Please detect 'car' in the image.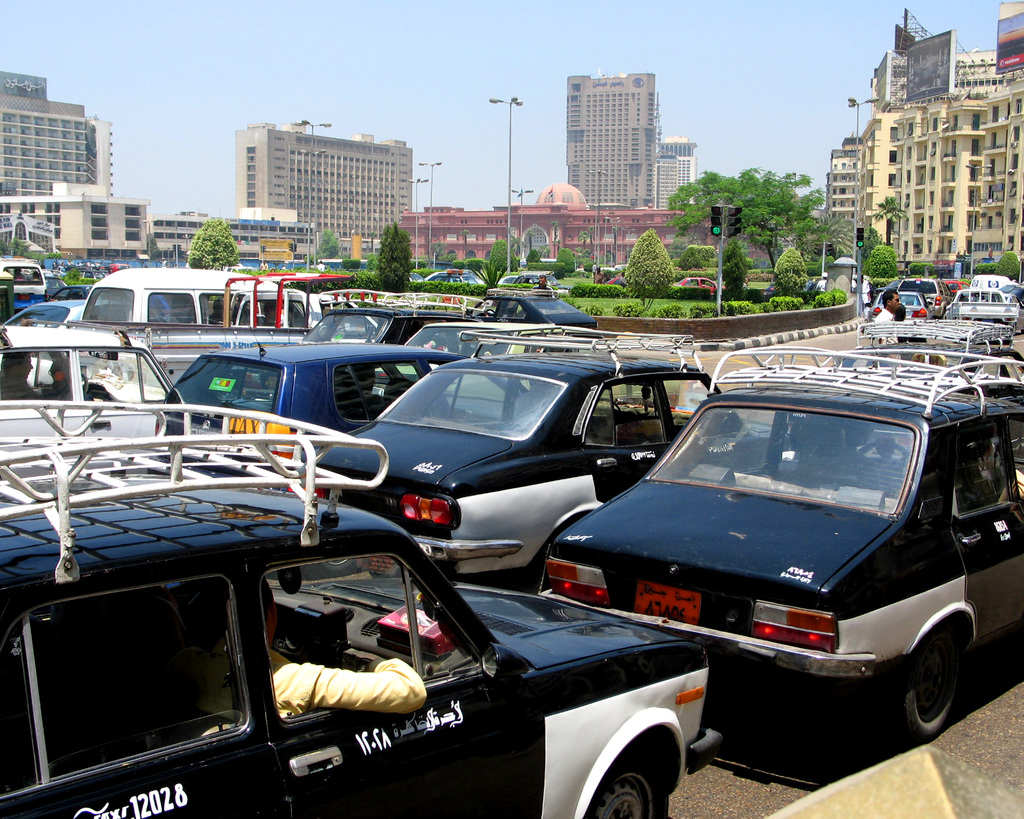
BBox(944, 281, 968, 296).
